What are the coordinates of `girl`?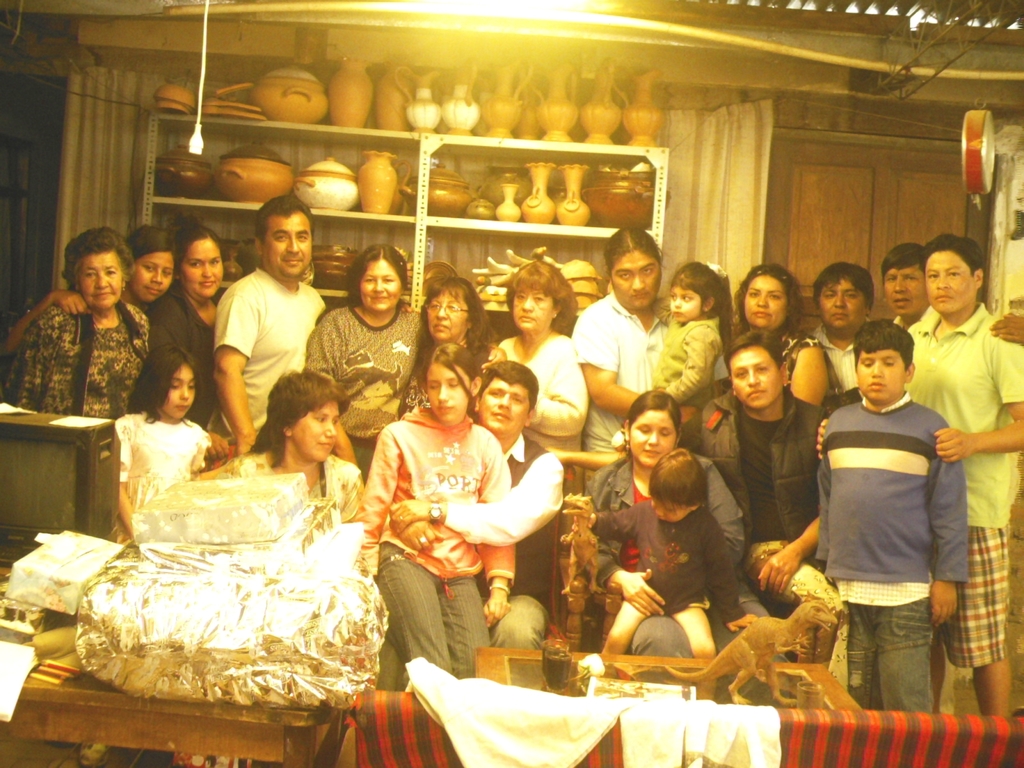
<box>654,260,733,425</box>.
